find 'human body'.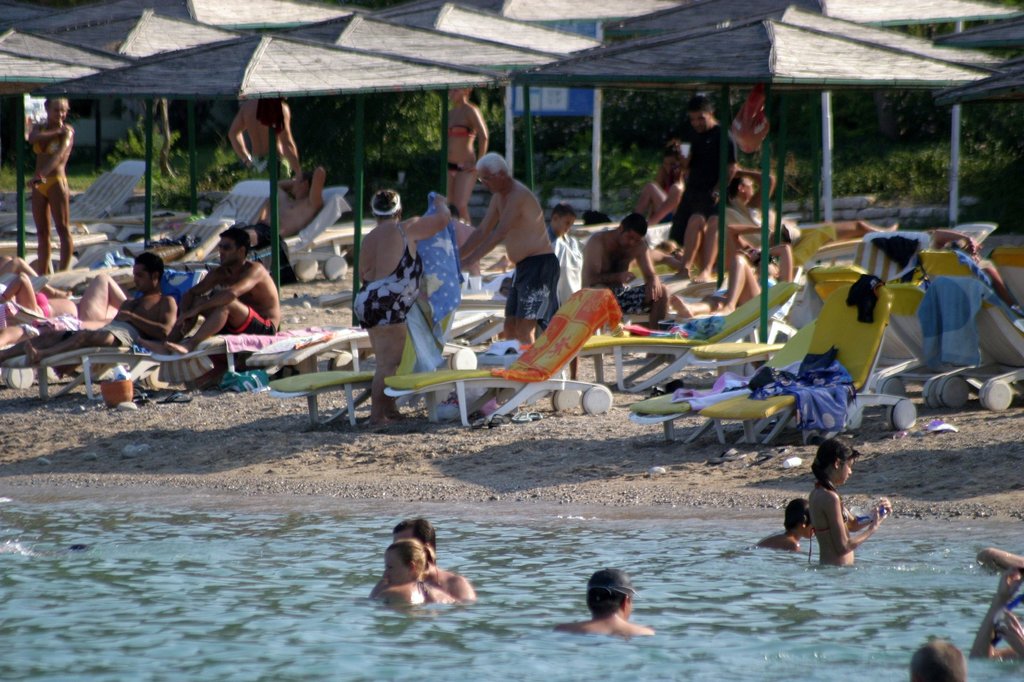
BBox(227, 99, 308, 185).
